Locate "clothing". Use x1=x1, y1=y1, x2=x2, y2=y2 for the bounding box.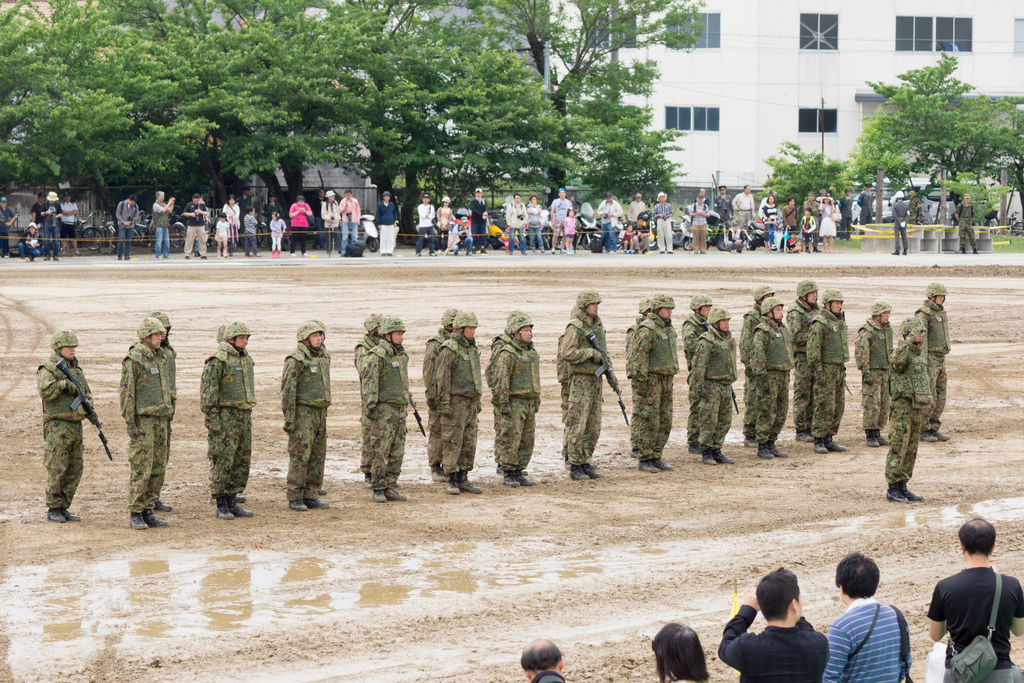
x1=533, y1=668, x2=562, y2=682.
